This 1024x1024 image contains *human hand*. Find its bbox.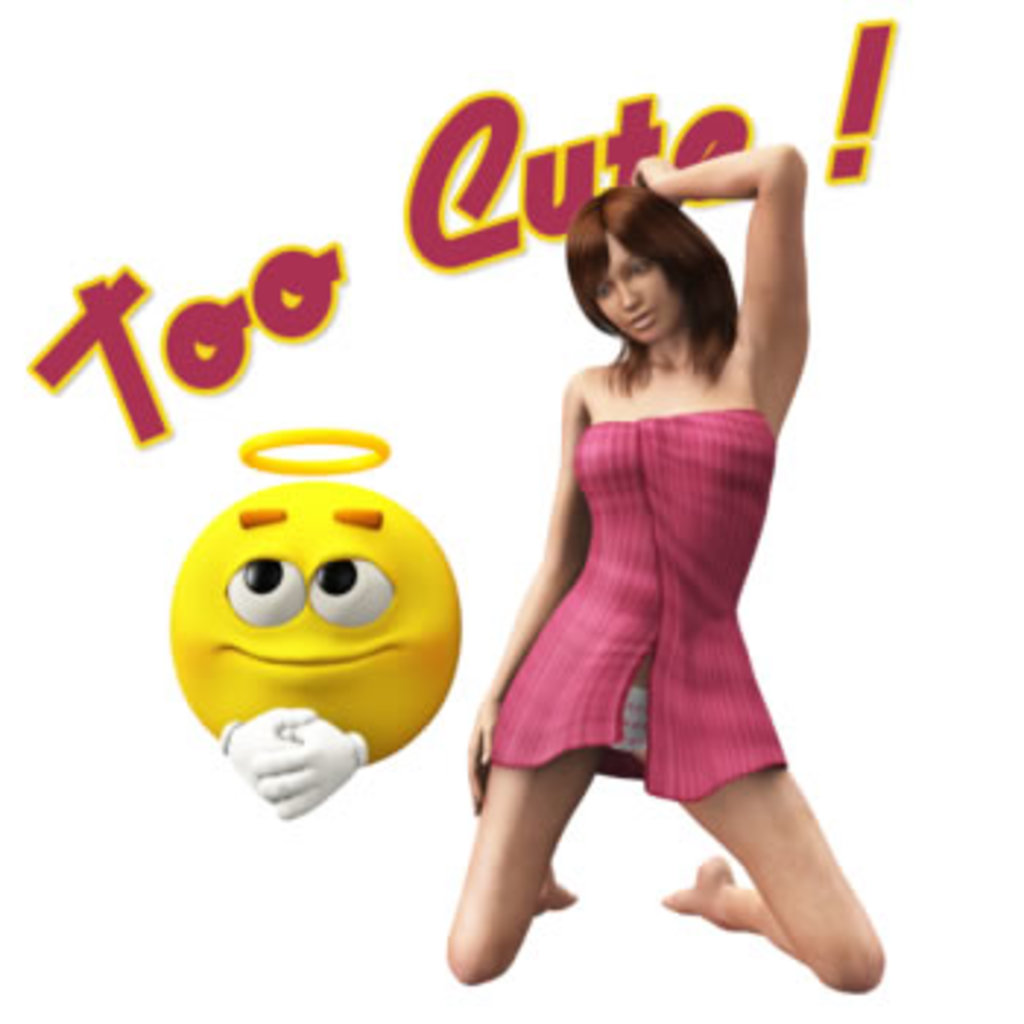
[left=620, top=158, right=667, bottom=199].
